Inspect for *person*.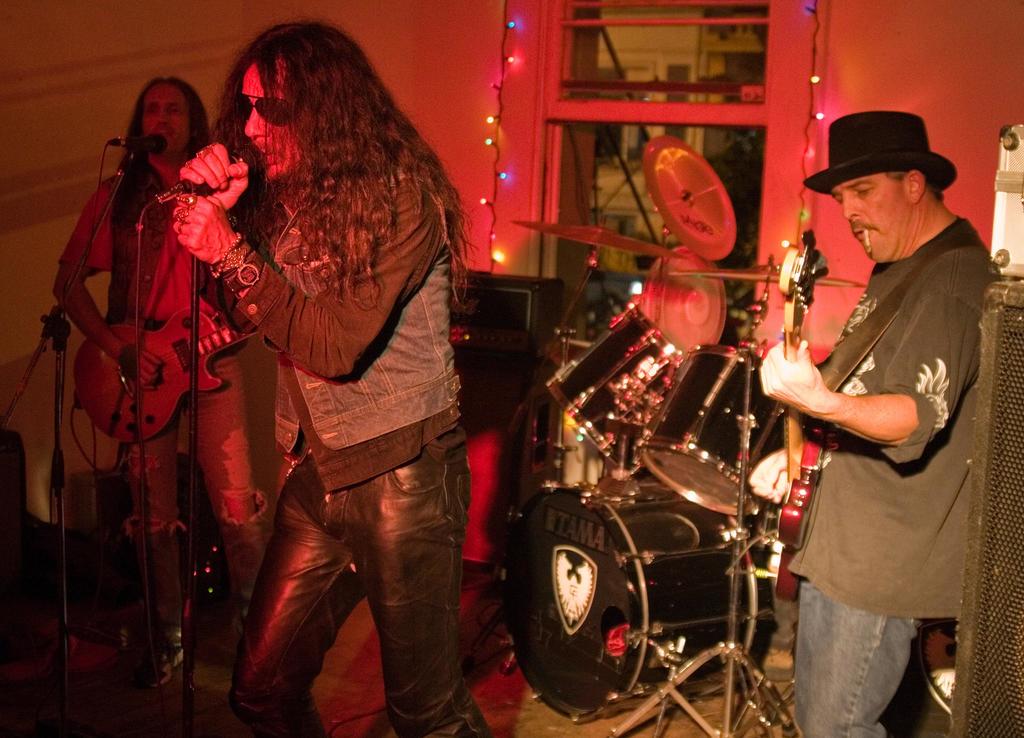
Inspection: (left=772, top=89, right=982, bottom=737).
